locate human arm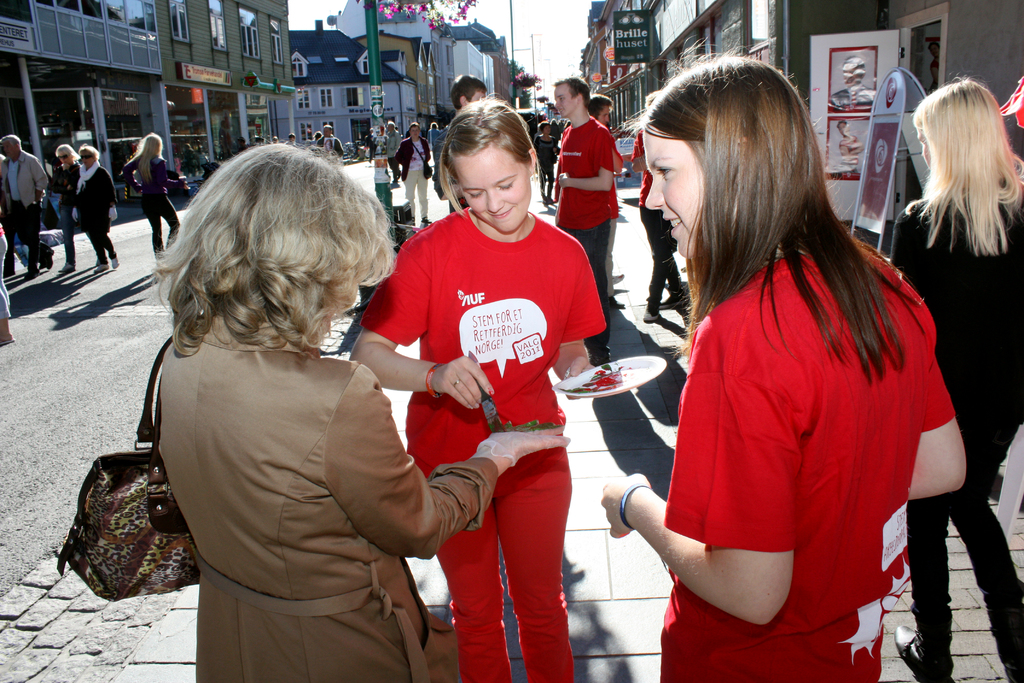
rect(347, 235, 493, 415)
